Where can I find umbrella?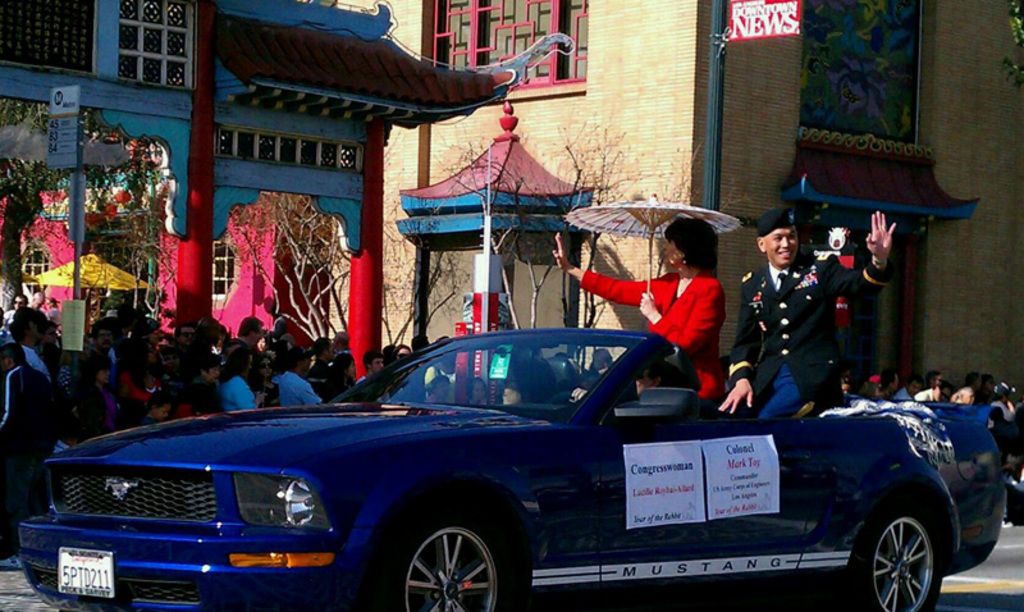
You can find it at 562/191/742/296.
